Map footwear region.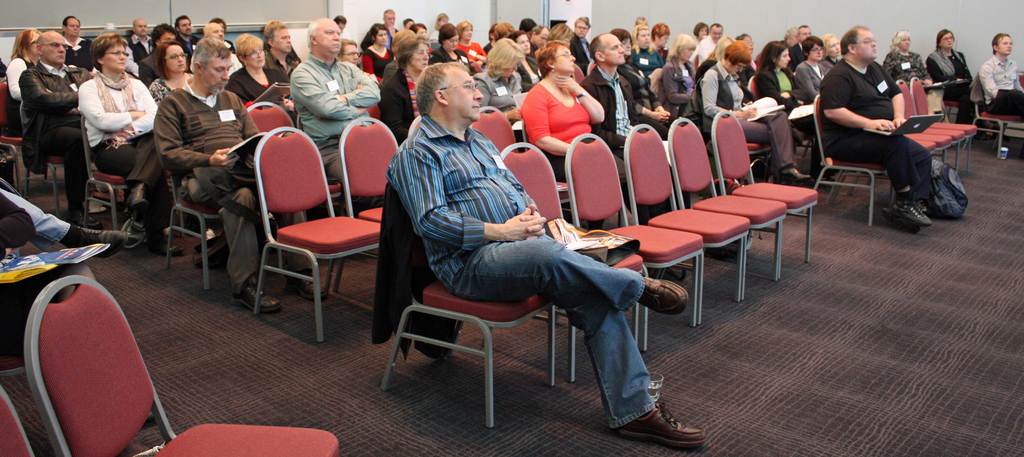
Mapped to <bbox>639, 276, 687, 314</bbox>.
